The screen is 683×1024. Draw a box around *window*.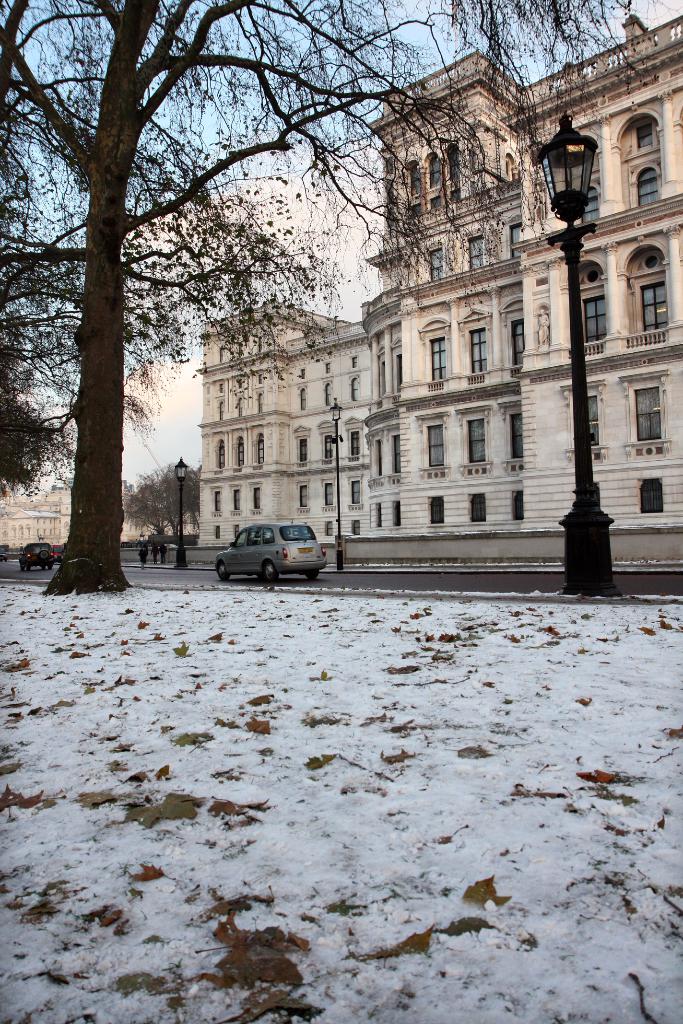
region(433, 419, 447, 475).
